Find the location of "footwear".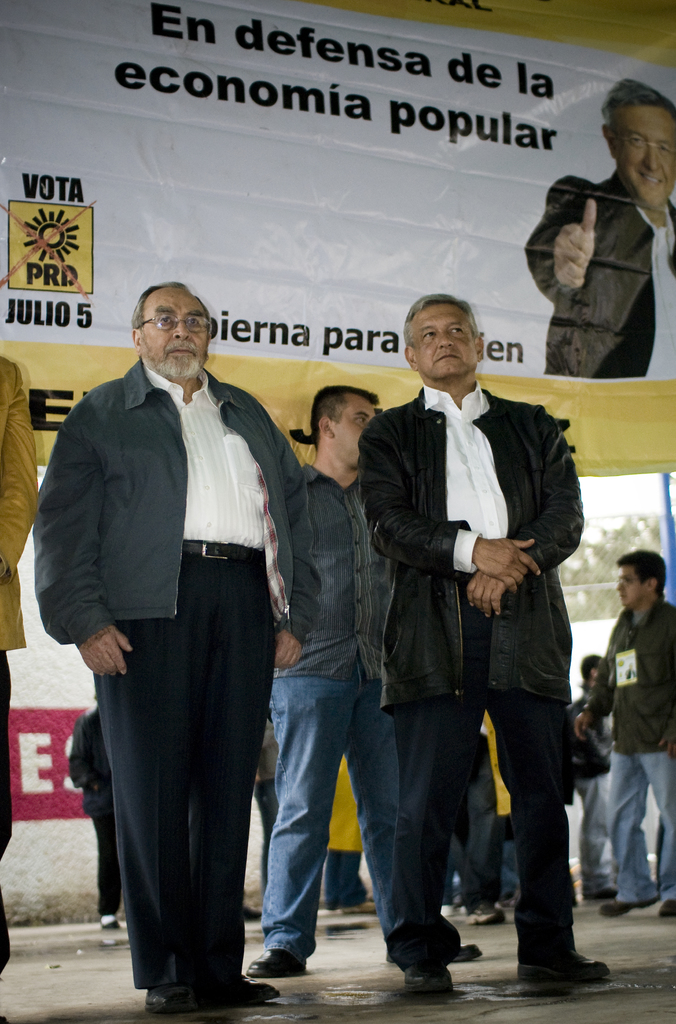
Location: [x1=141, y1=980, x2=202, y2=1014].
